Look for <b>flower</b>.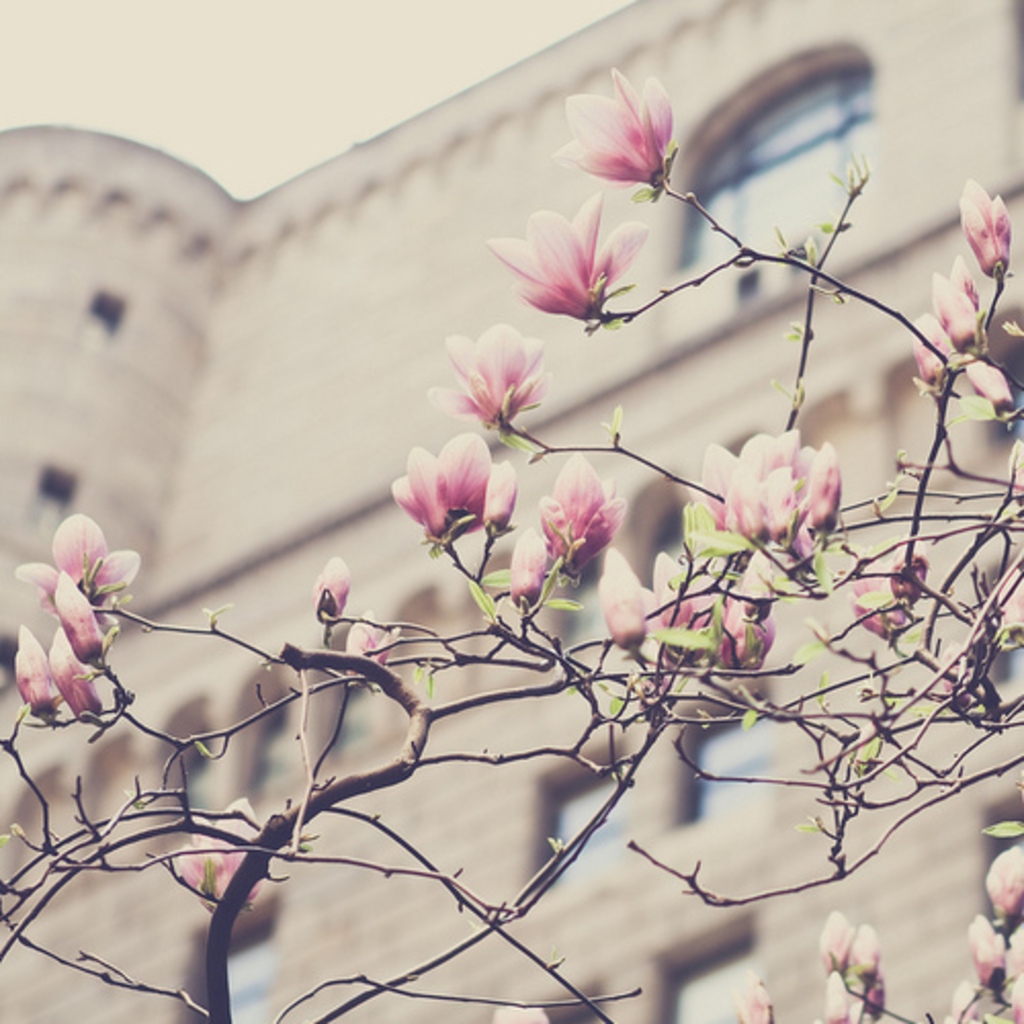
Found: <box>537,444,627,563</box>.
